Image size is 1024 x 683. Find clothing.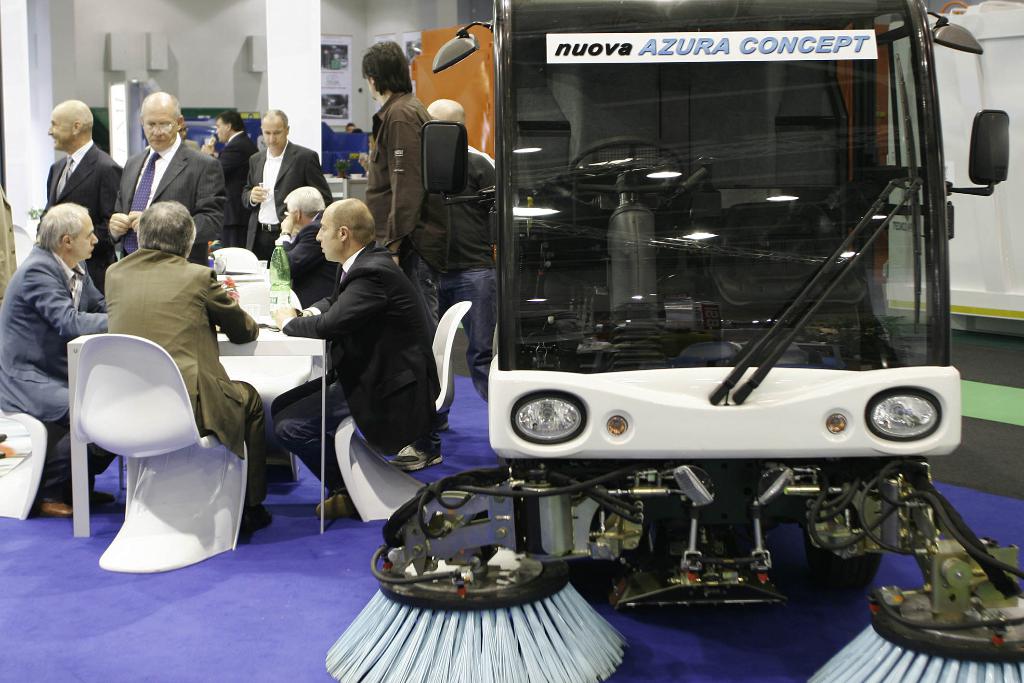
[39,138,122,288].
